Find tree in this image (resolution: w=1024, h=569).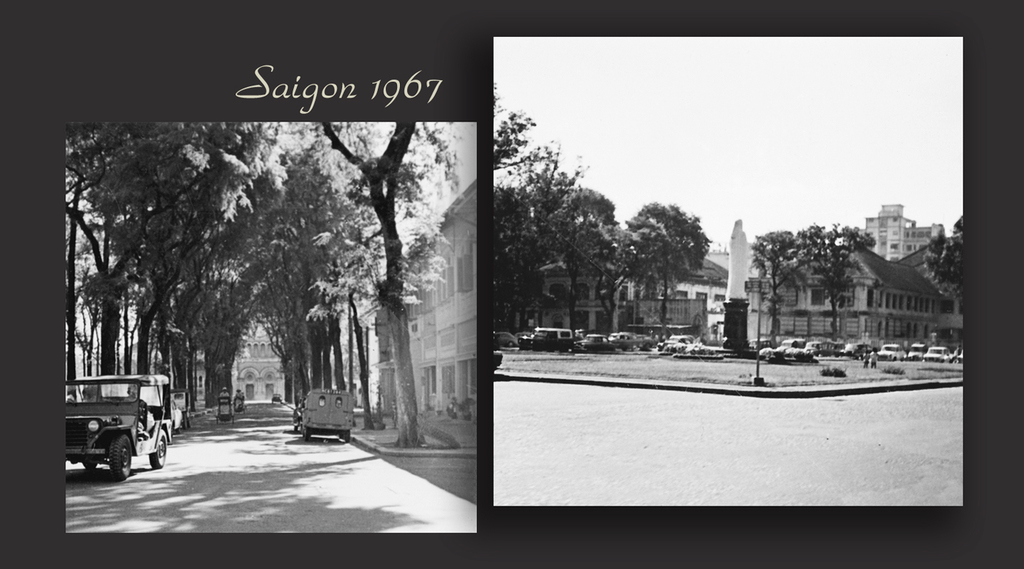
detection(919, 229, 968, 299).
